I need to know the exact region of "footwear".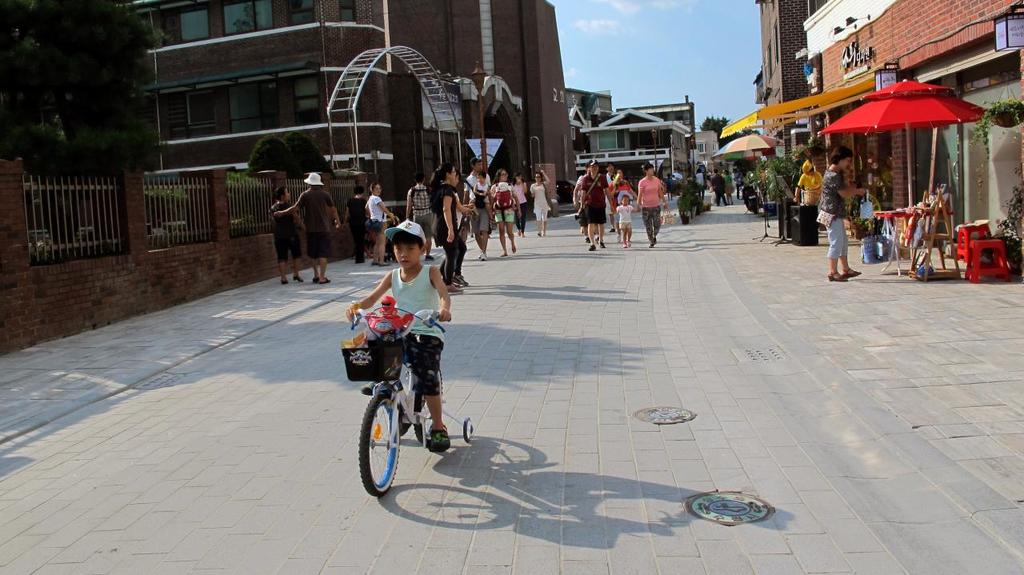
Region: region(361, 382, 377, 396).
